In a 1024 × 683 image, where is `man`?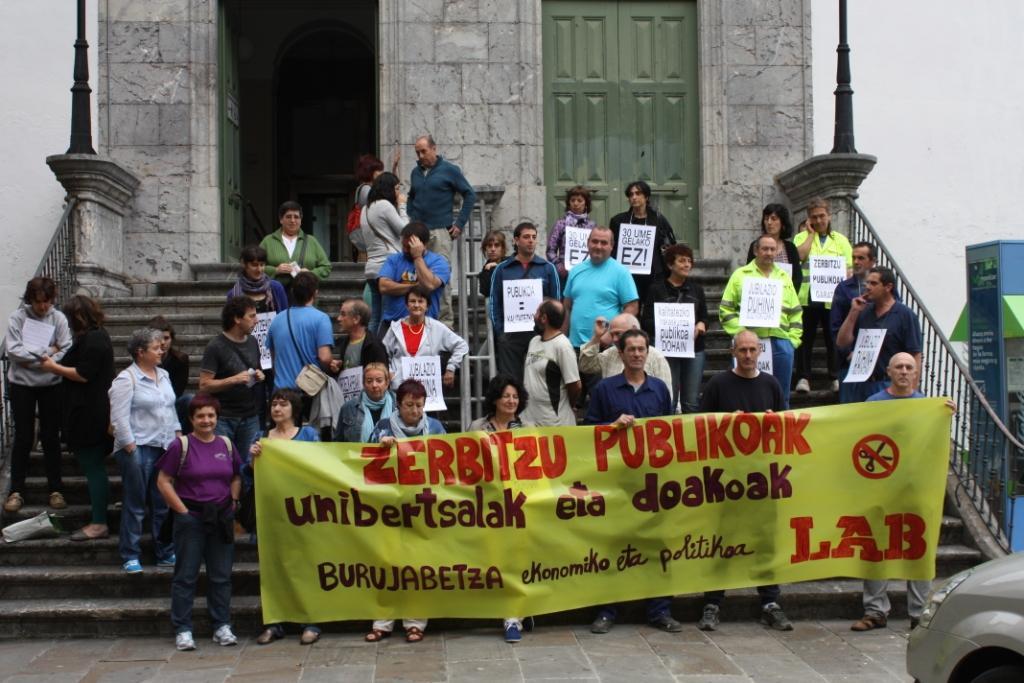
<region>602, 186, 679, 306</region>.
